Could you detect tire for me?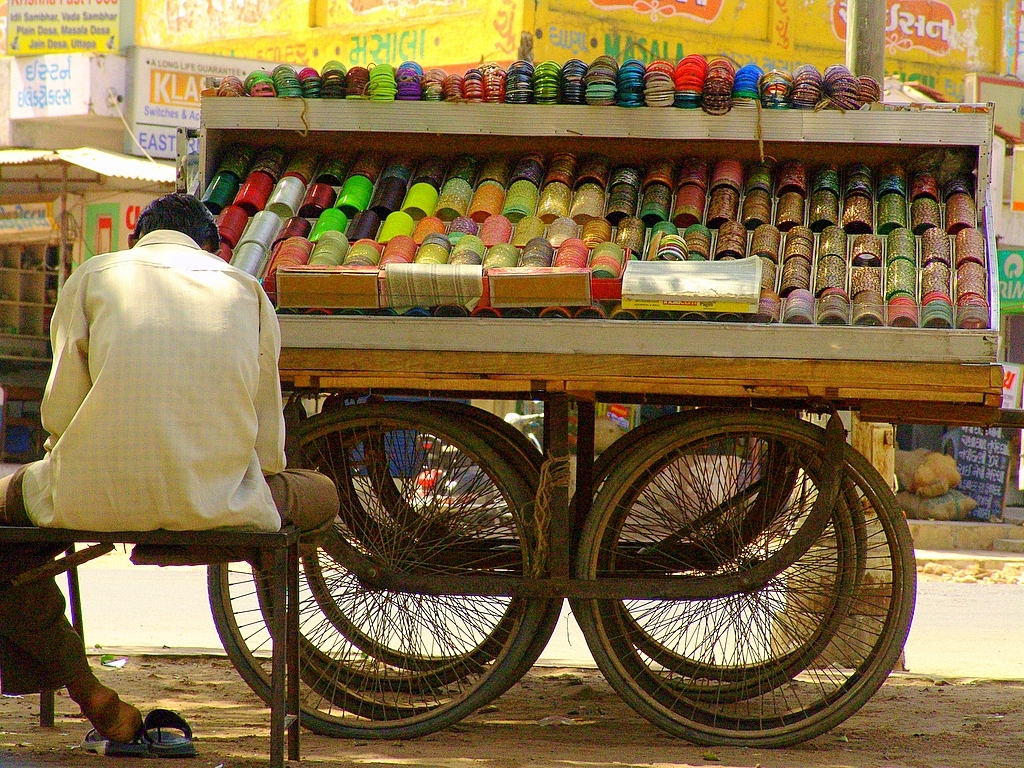
Detection result: [x1=205, y1=403, x2=547, y2=742].
